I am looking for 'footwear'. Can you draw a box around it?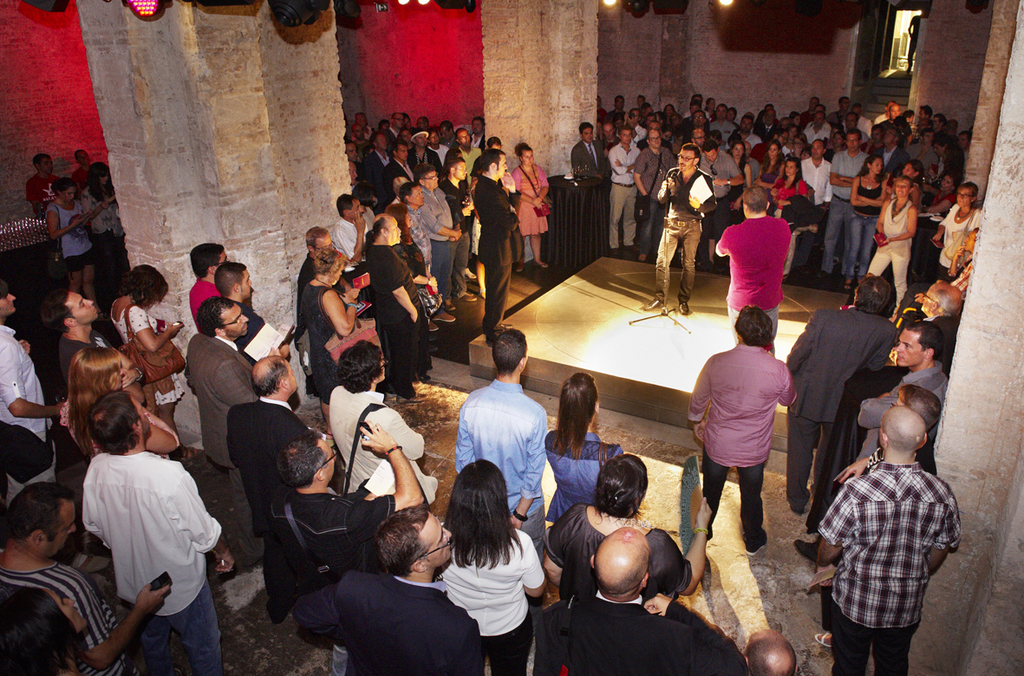
Sure, the bounding box is crop(791, 536, 825, 562).
